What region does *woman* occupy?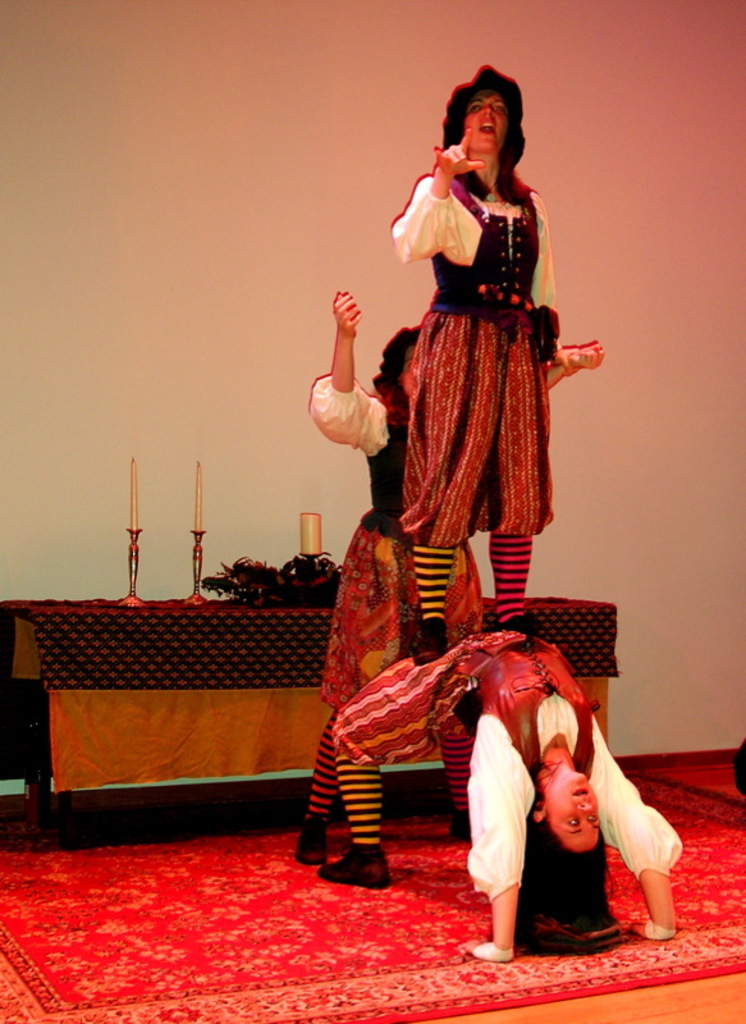
390, 61, 604, 639.
